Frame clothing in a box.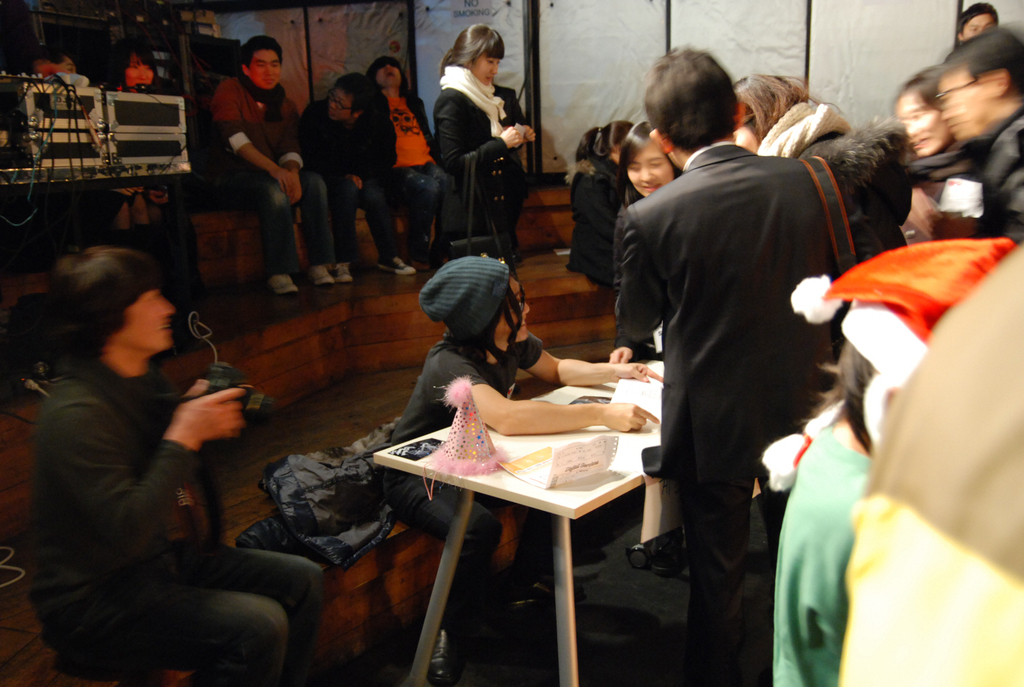
{"x1": 612, "y1": 47, "x2": 875, "y2": 628}.
